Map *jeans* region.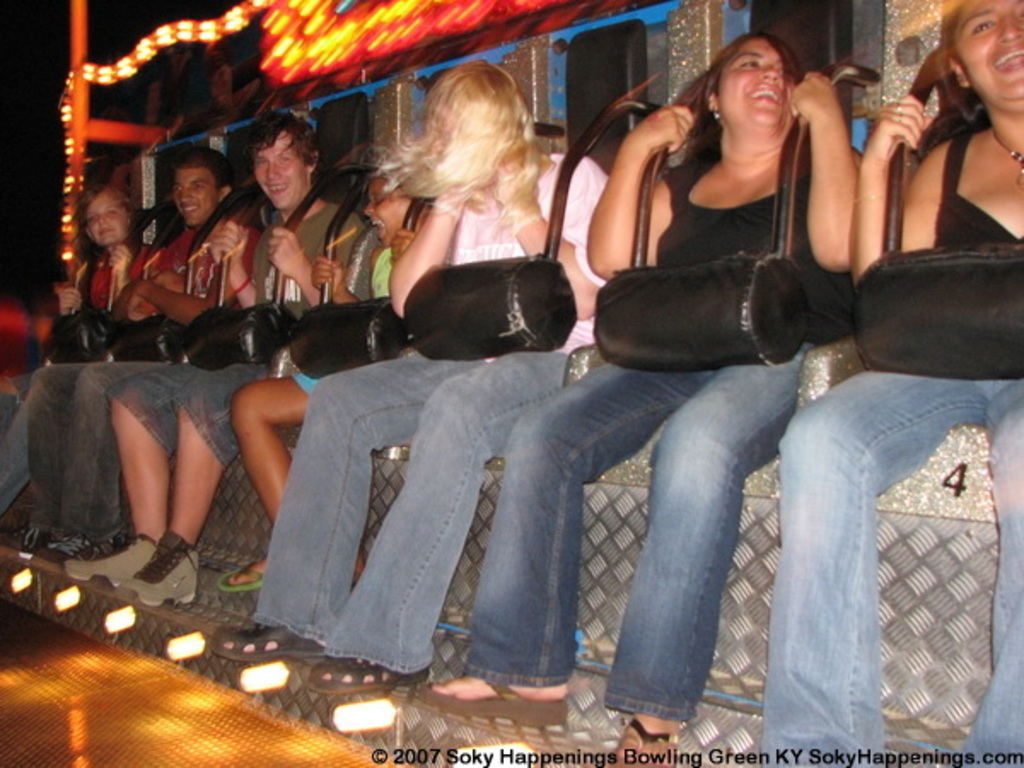
Mapped to [113,360,263,468].
